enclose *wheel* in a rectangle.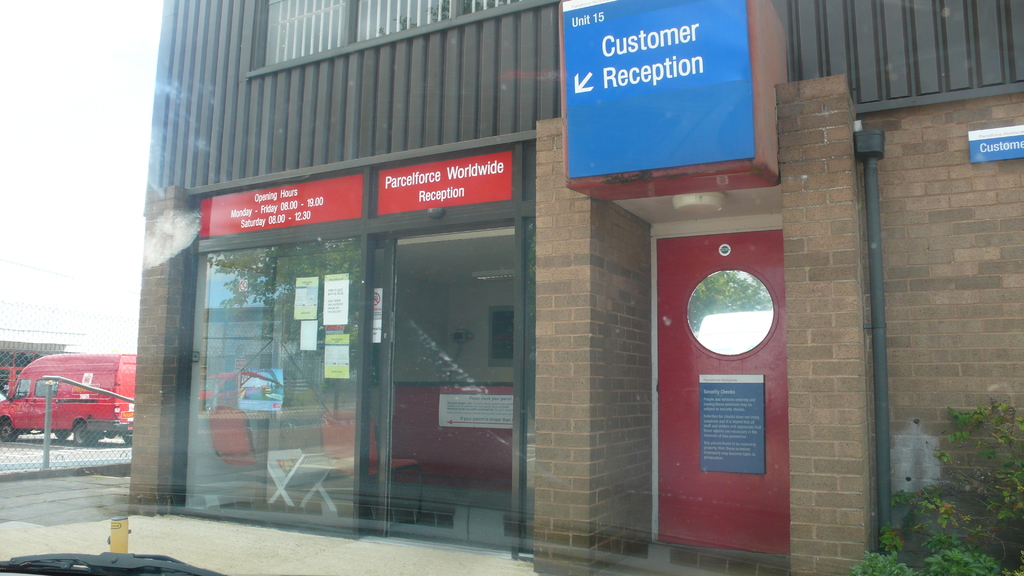
left=76, top=419, right=95, bottom=446.
